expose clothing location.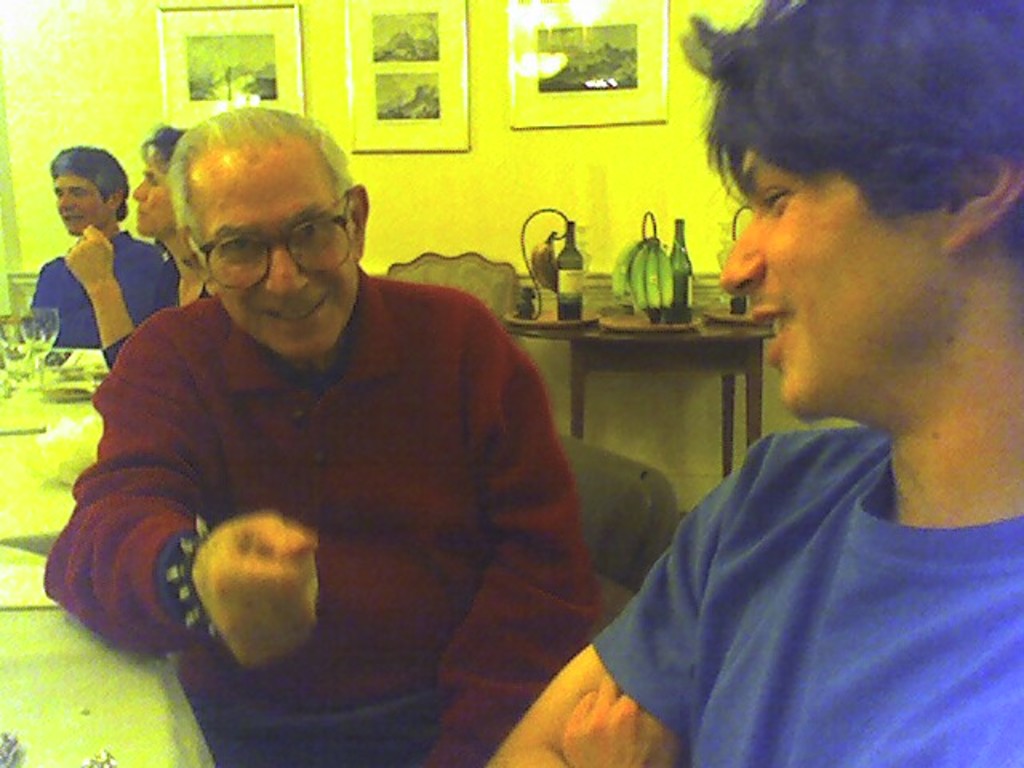
Exposed at box(80, 221, 595, 723).
